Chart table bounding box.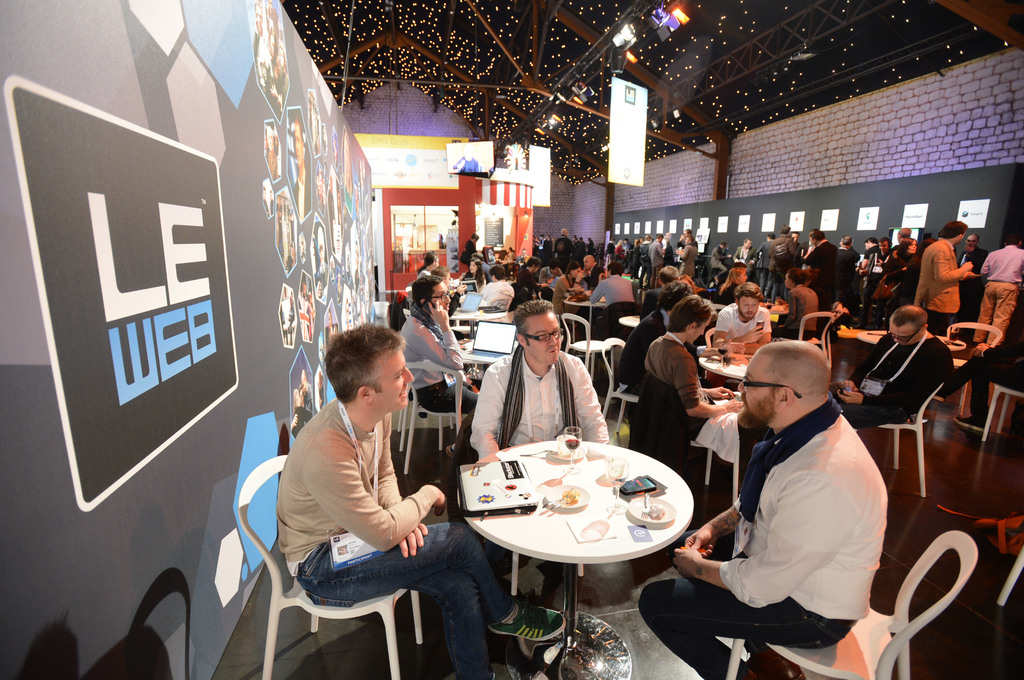
Charted: l=452, t=429, r=701, b=649.
